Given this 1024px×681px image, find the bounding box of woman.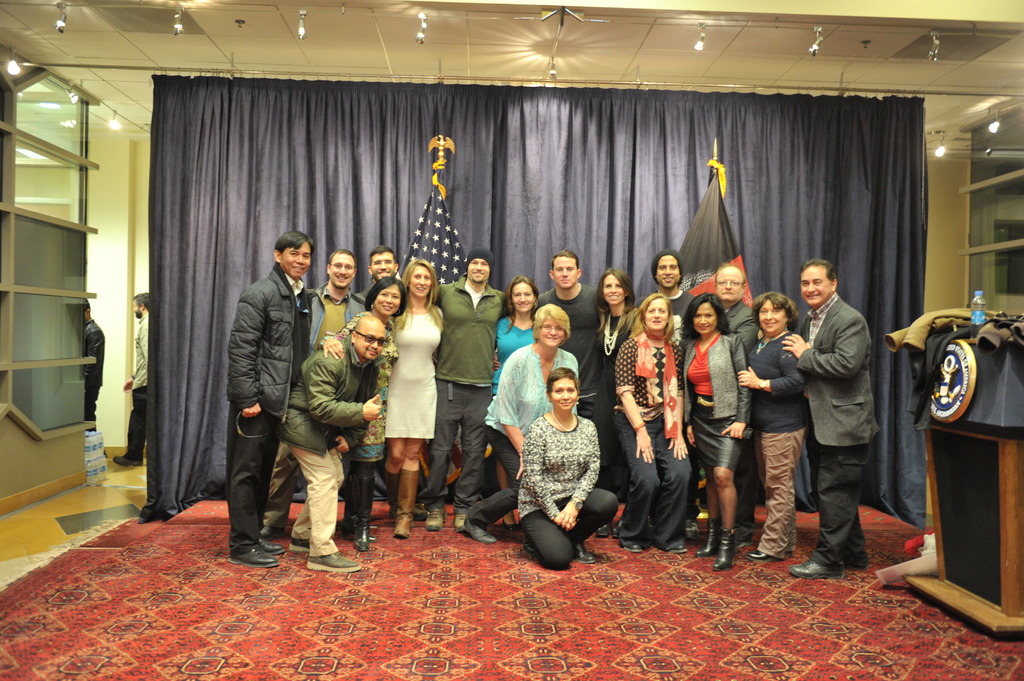
[582,272,640,537].
